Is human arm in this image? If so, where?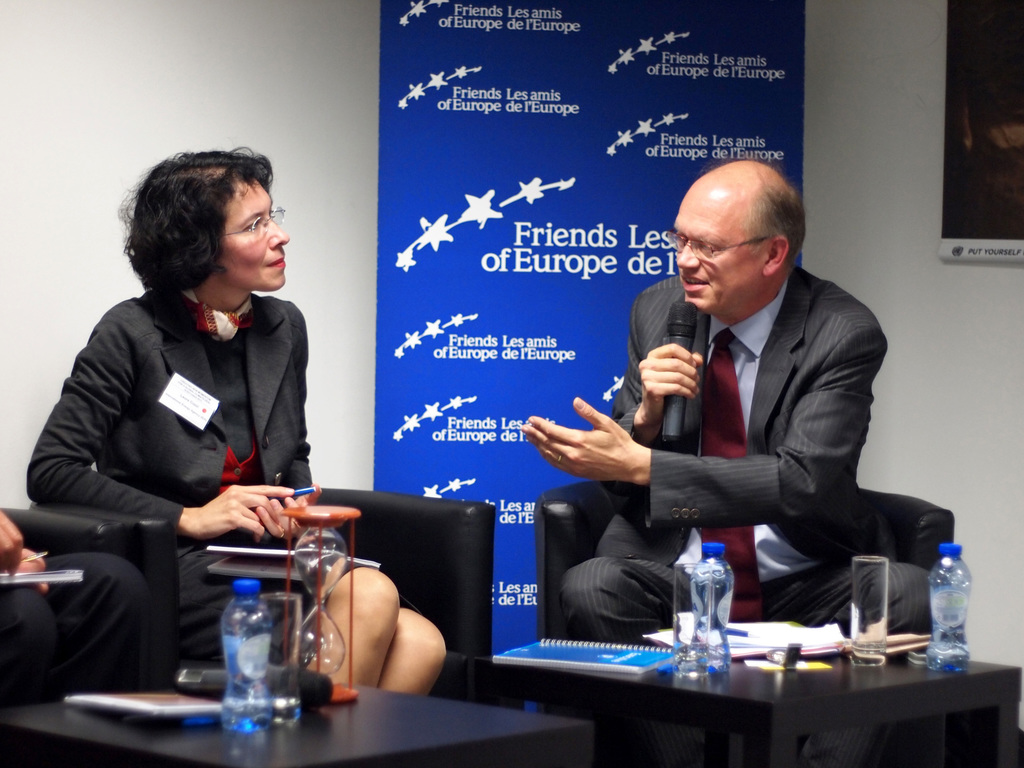
Yes, at [x1=605, y1=283, x2=711, y2=450].
